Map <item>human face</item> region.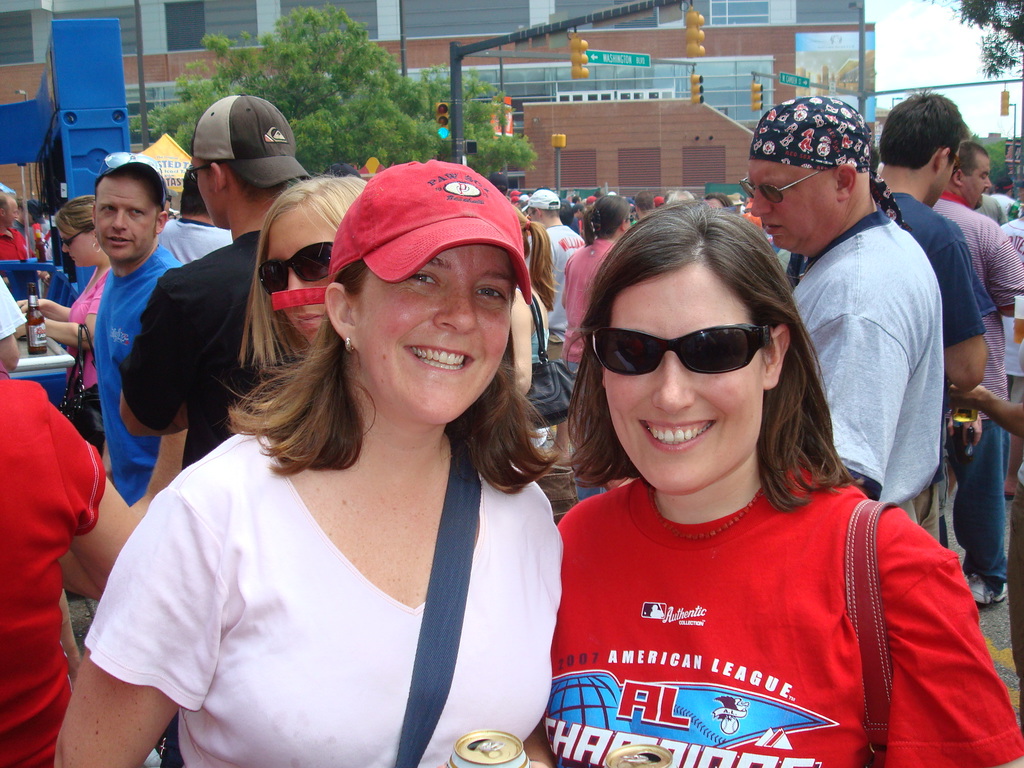
Mapped to pyautogui.locateOnScreen(59, 226, 92, 267).
